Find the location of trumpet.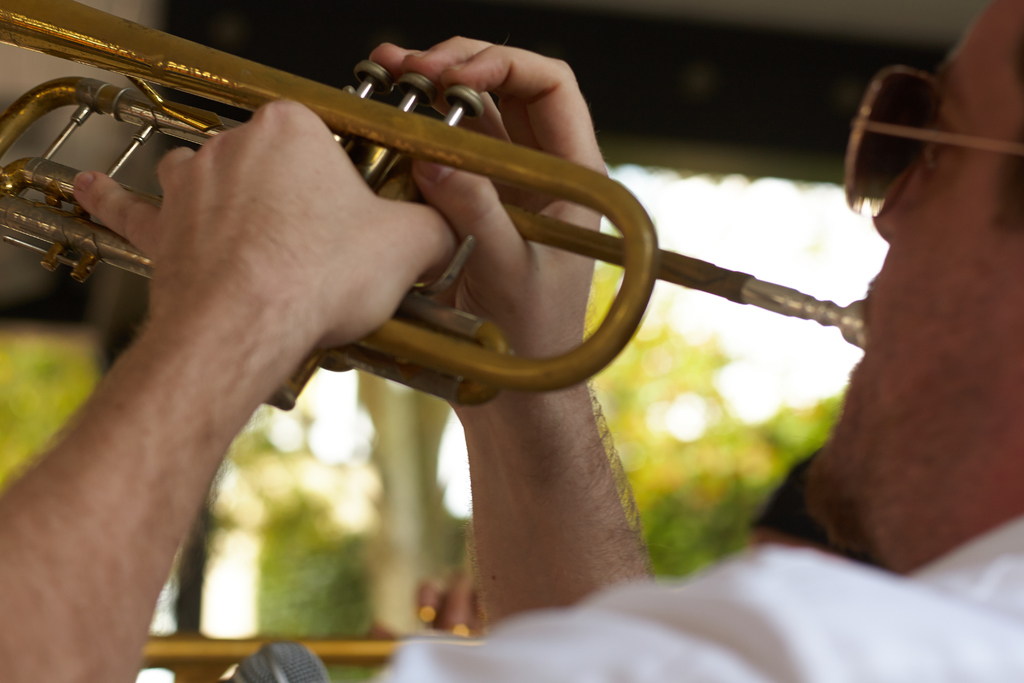
Location: left=132, top=630, right=471, bottom=682.
